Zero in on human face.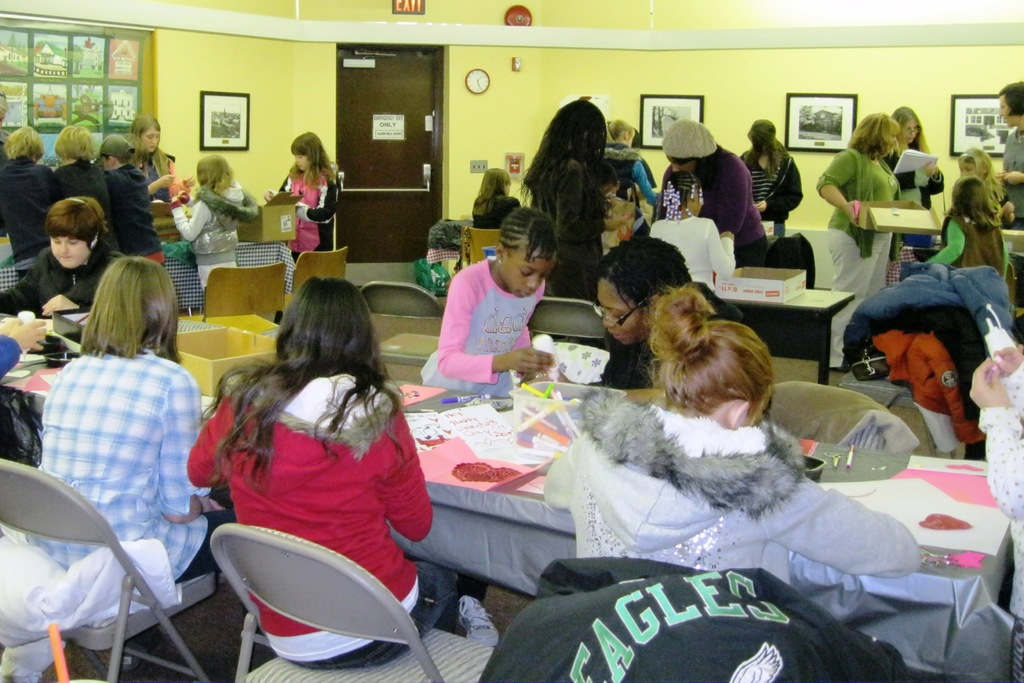
Zeroed in: box(500, 249, 552, 297).
